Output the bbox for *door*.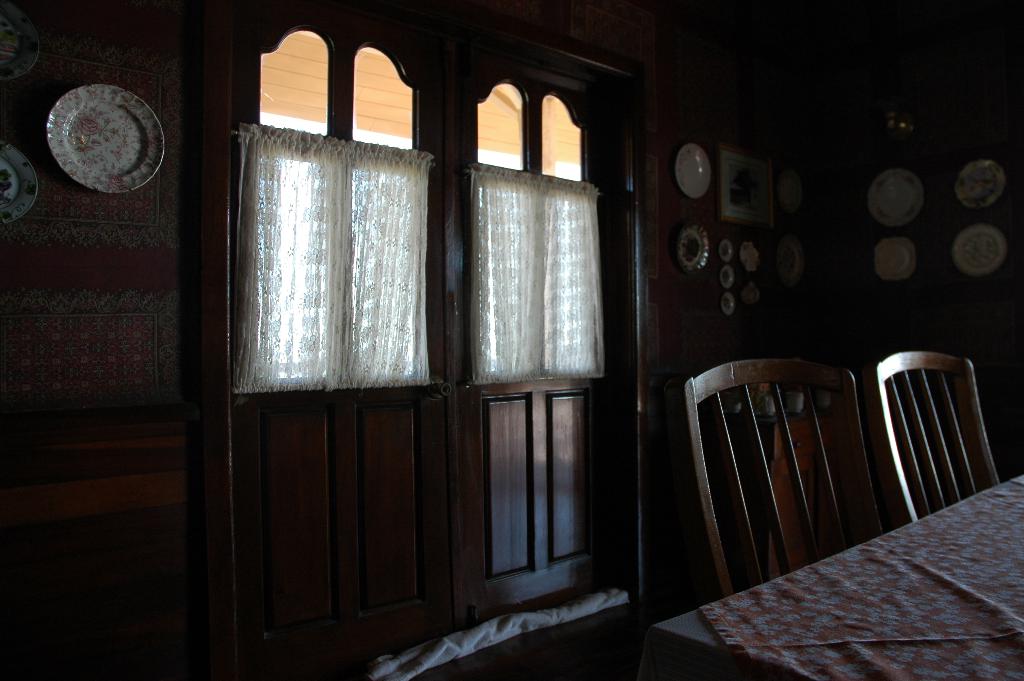
box=[228, 10, 641, 676].
